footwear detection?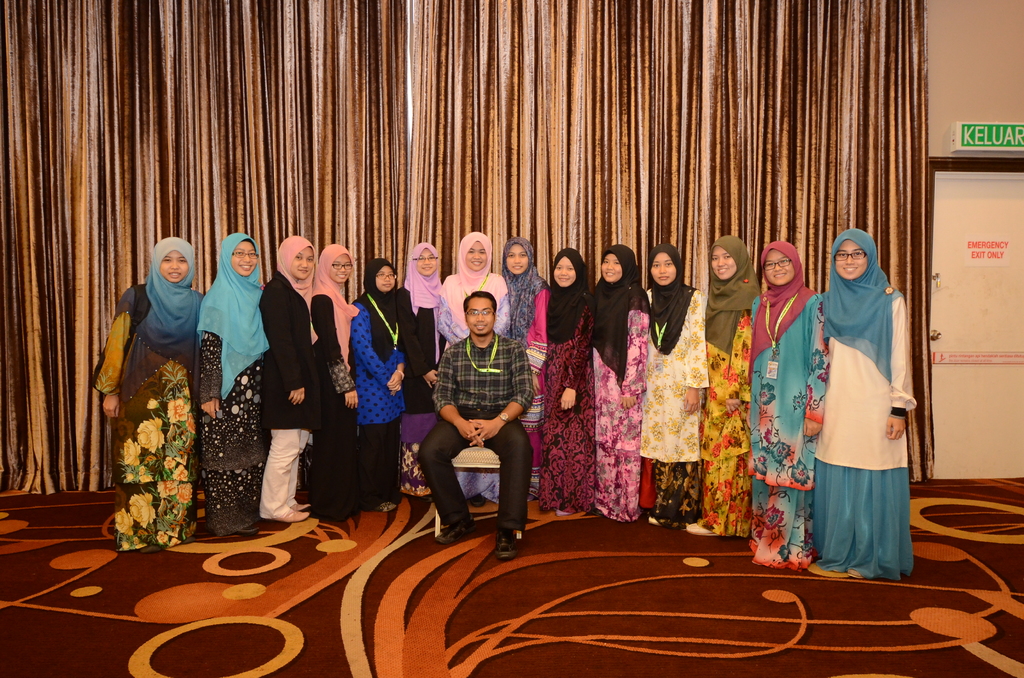
[x1=291, y1=501, x2=310, y2=510]
